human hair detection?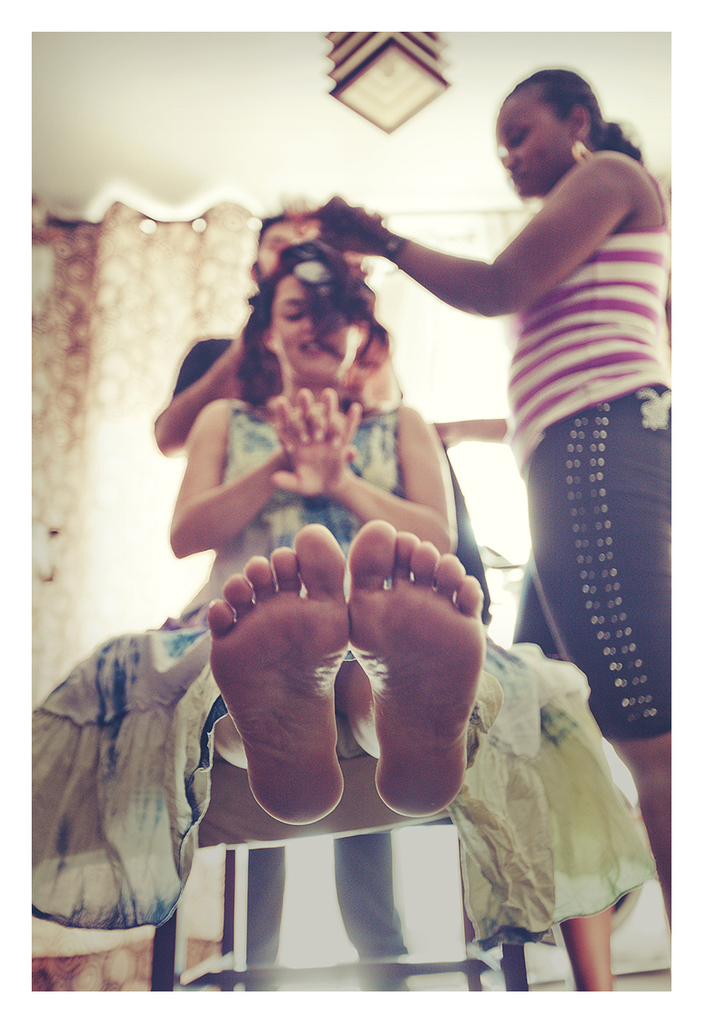
select_region(257, 211, 322, 241)
